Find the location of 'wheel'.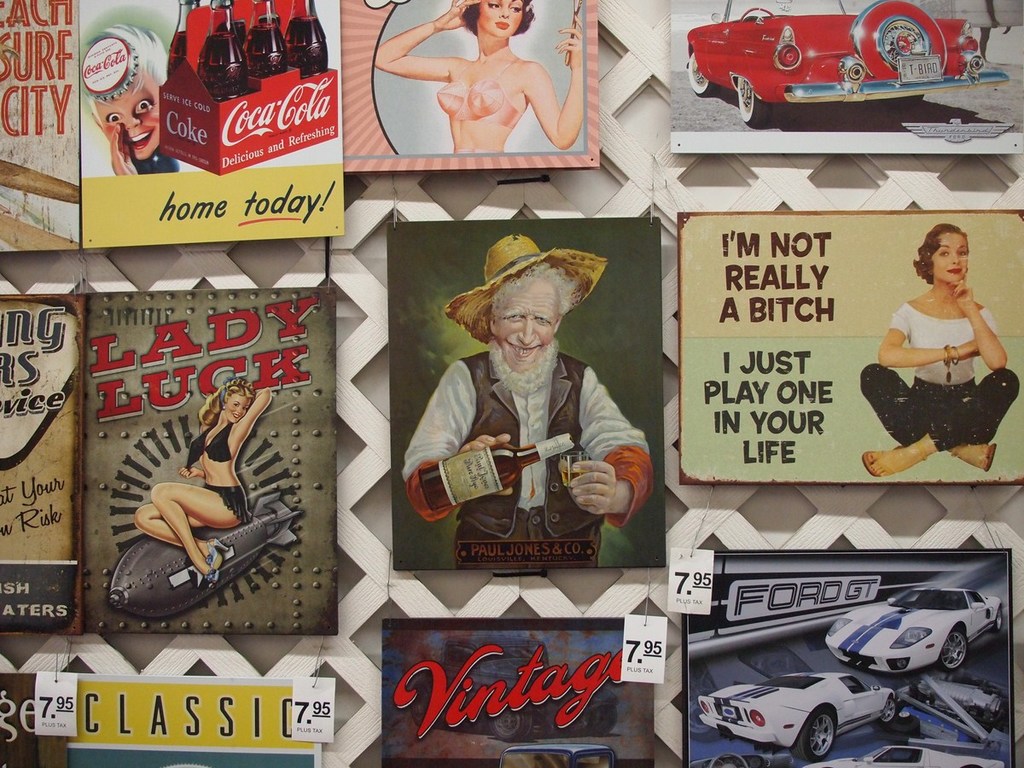
Location: l=688, t=53, r=713, b=90.
